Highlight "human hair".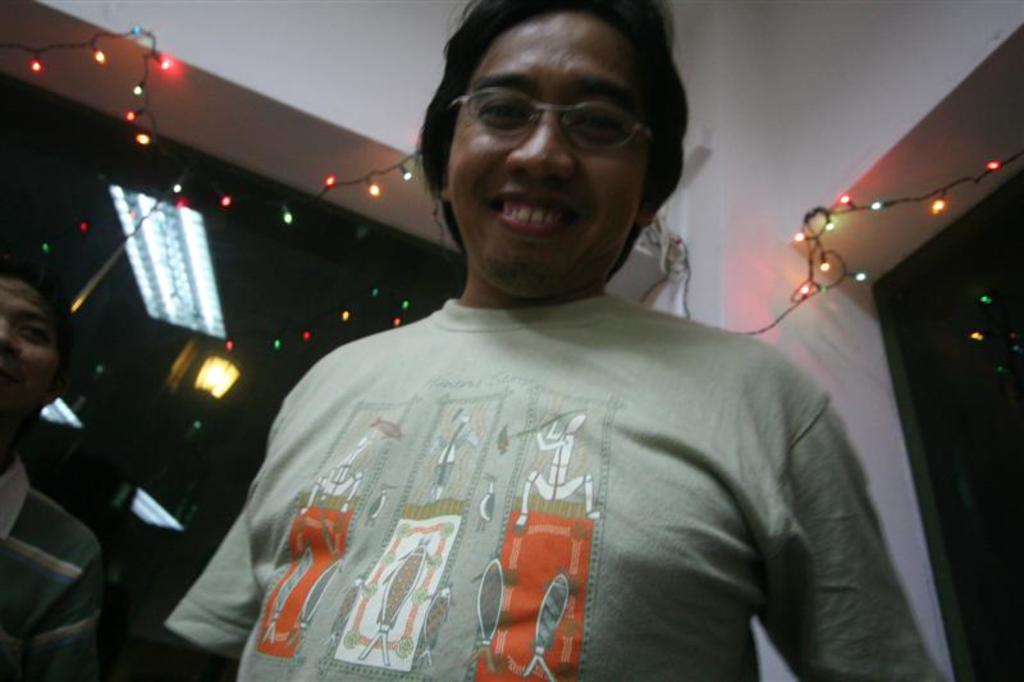
Highlighted region: bbox(0, 252, 88, 333).
